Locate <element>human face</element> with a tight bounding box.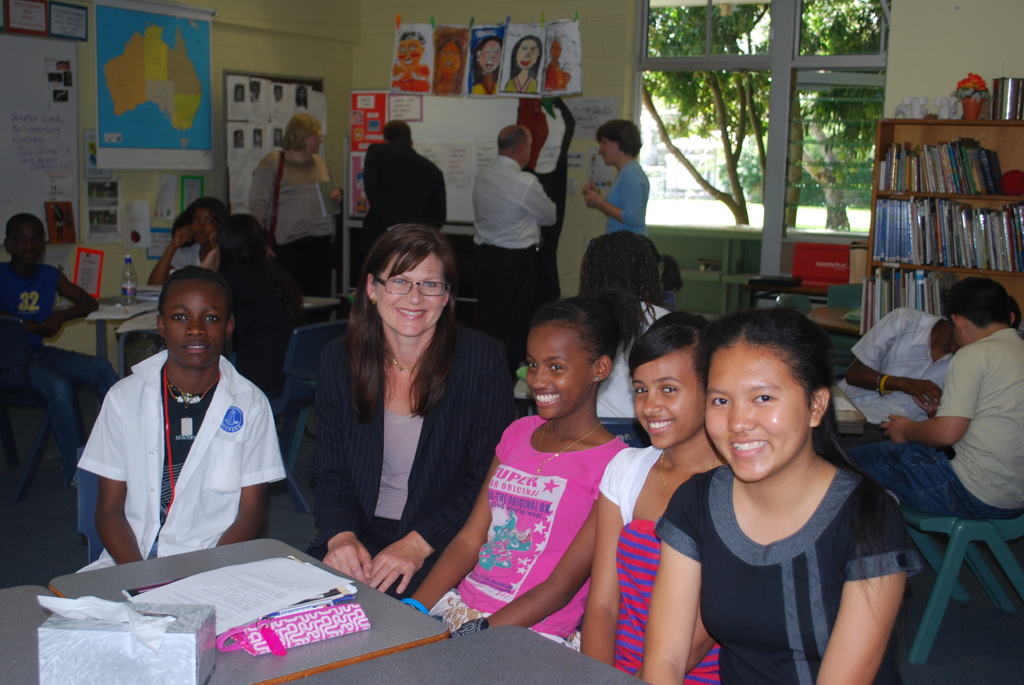
<bbox>520, 128, 535, 166</bbox>.
